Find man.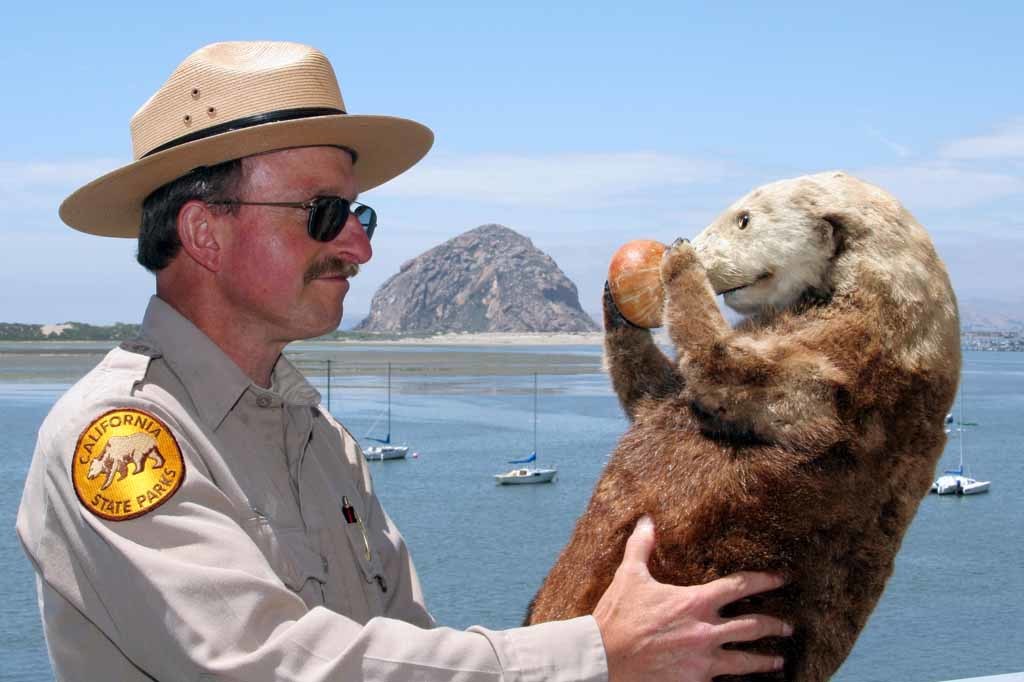
12,37,797,681.
